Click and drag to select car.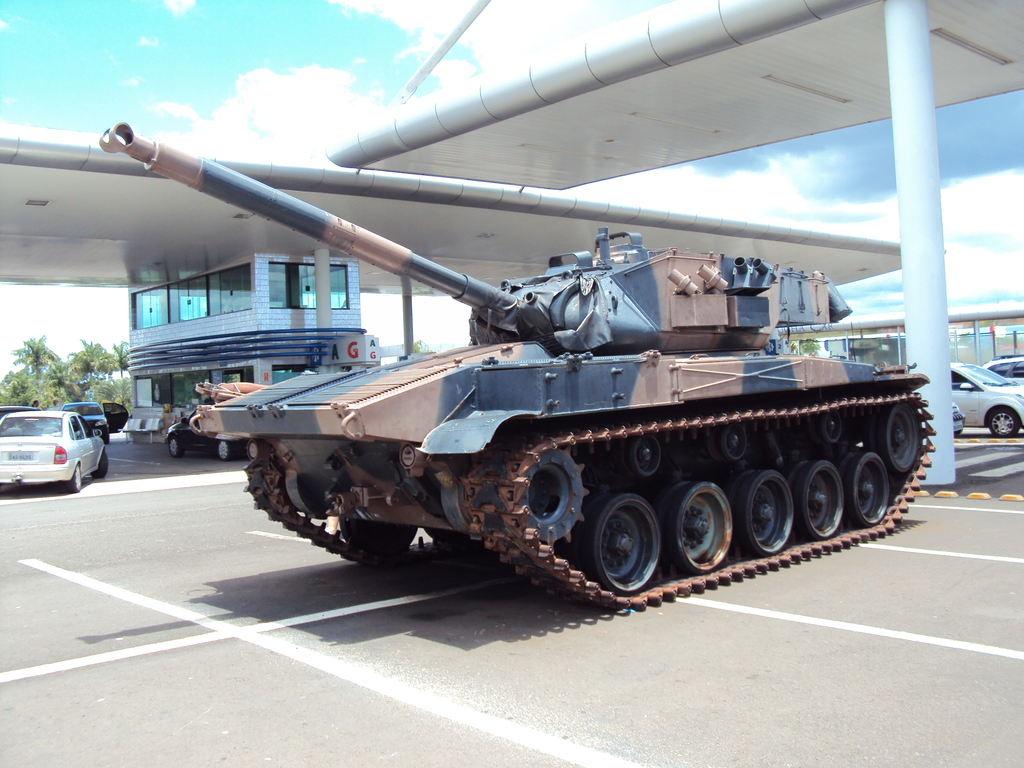
Selection: (948, 364, 1023, 438).
